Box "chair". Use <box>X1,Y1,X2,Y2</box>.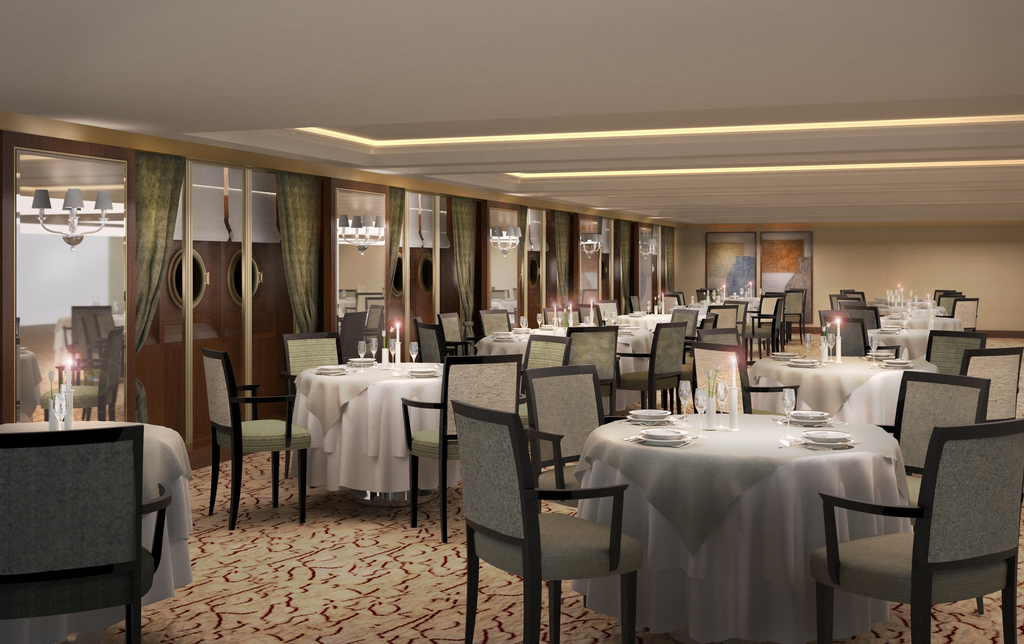
<box>433,310,479,357</box>.
